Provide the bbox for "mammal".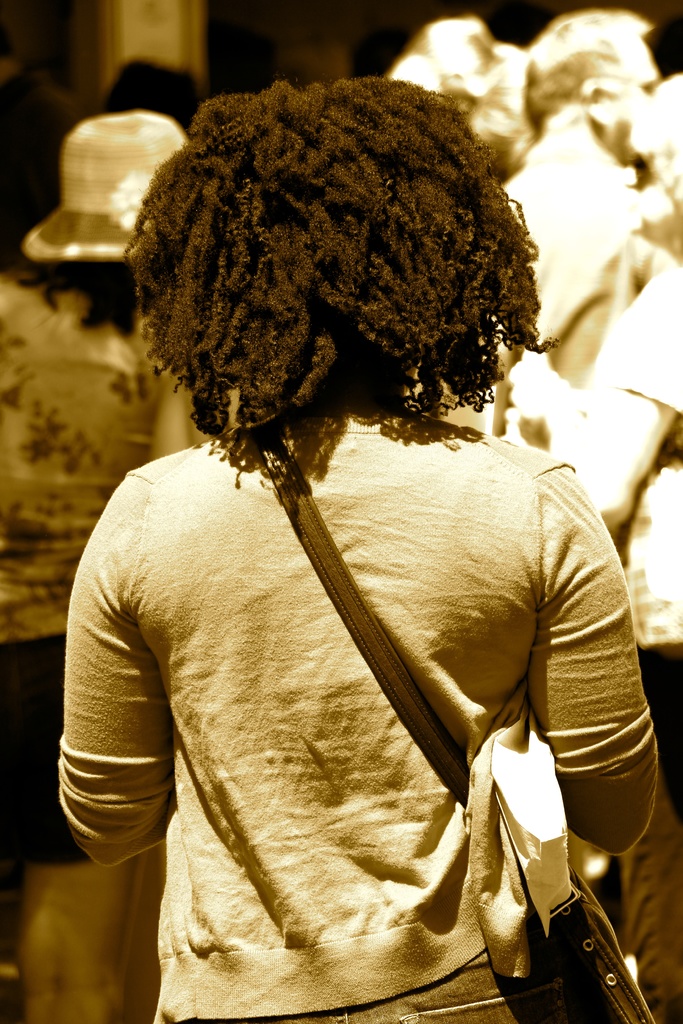
region(2, 116, 198, 1023).
